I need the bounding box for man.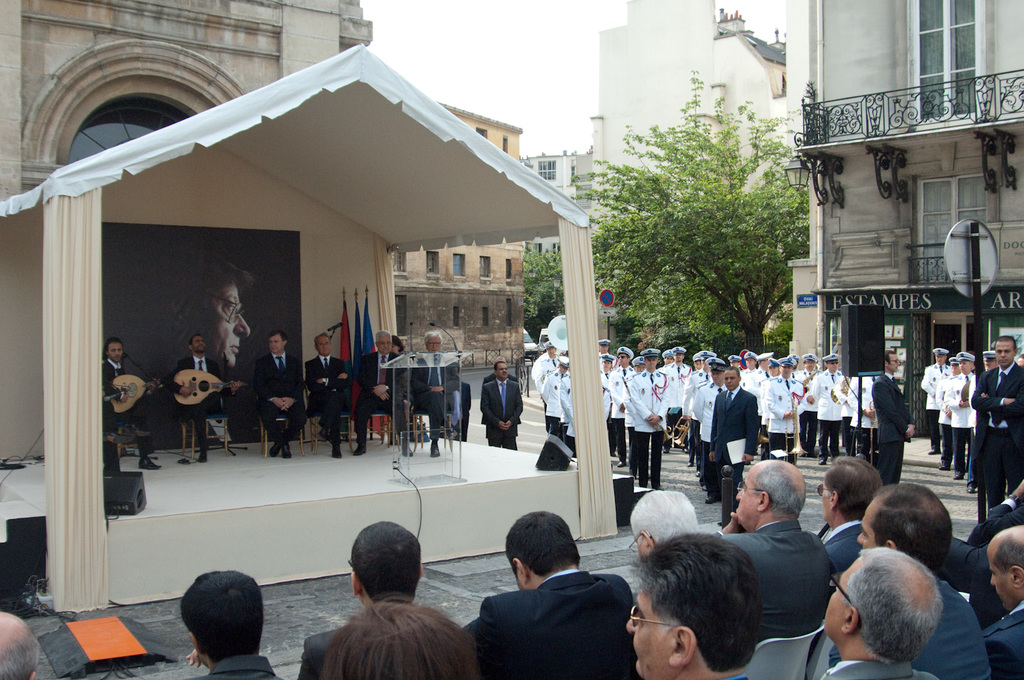
Here it is: [x1=163, y1=334, x2=242, y2=464].
